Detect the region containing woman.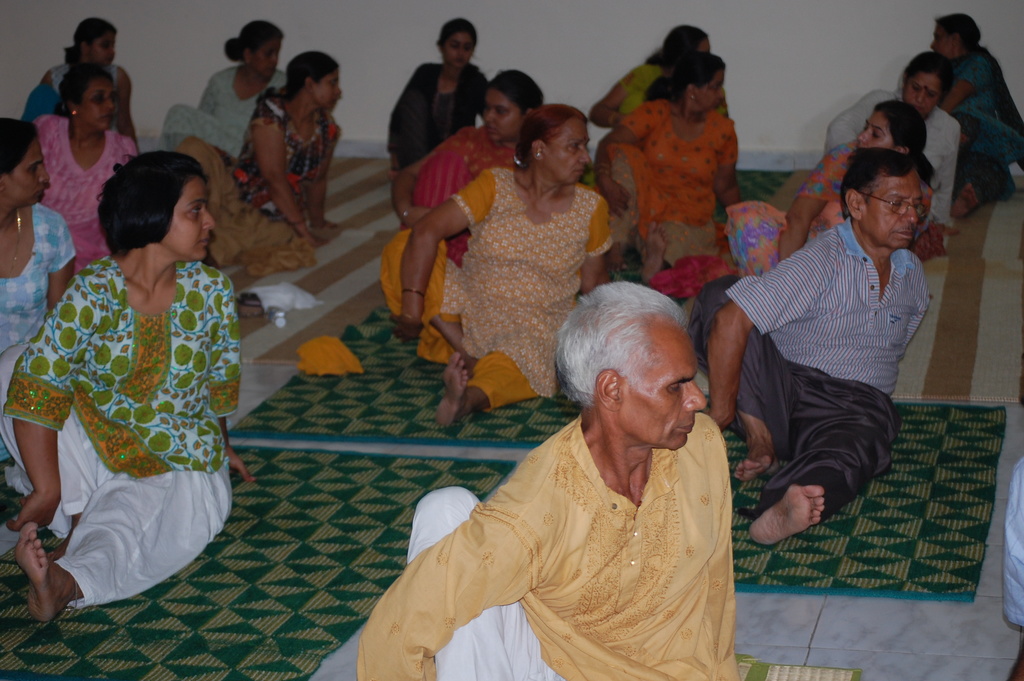
bbox(823, 52, 962, 249).
